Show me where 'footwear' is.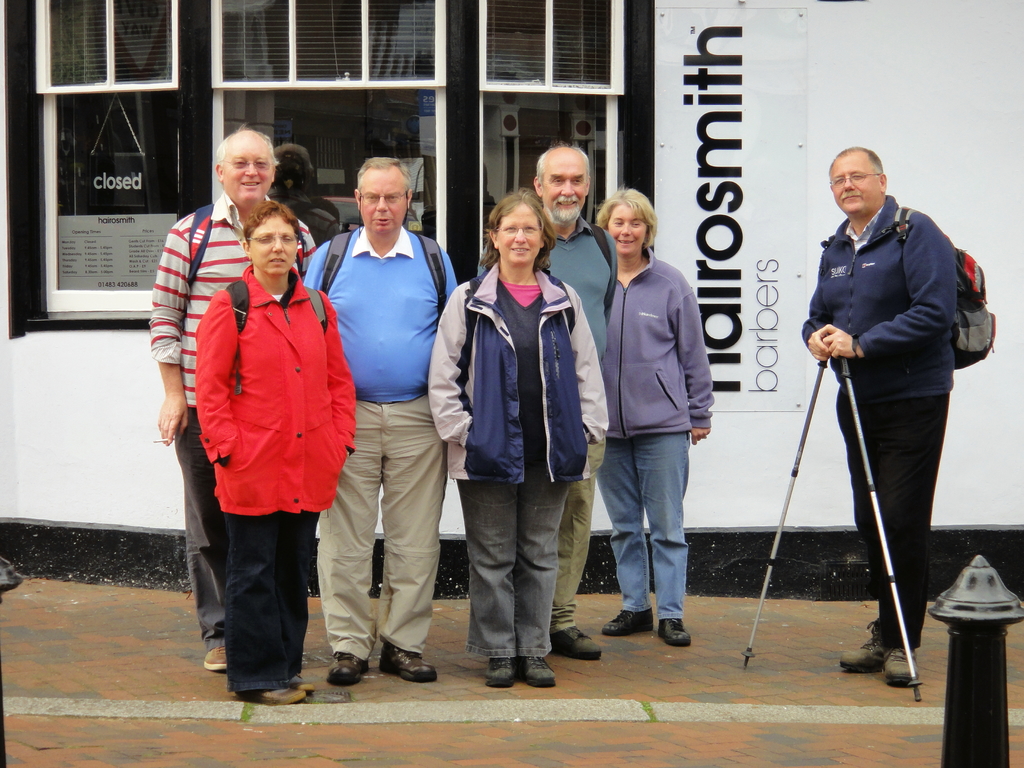
'footwear' is at locate(657, 618, 691, 646).
